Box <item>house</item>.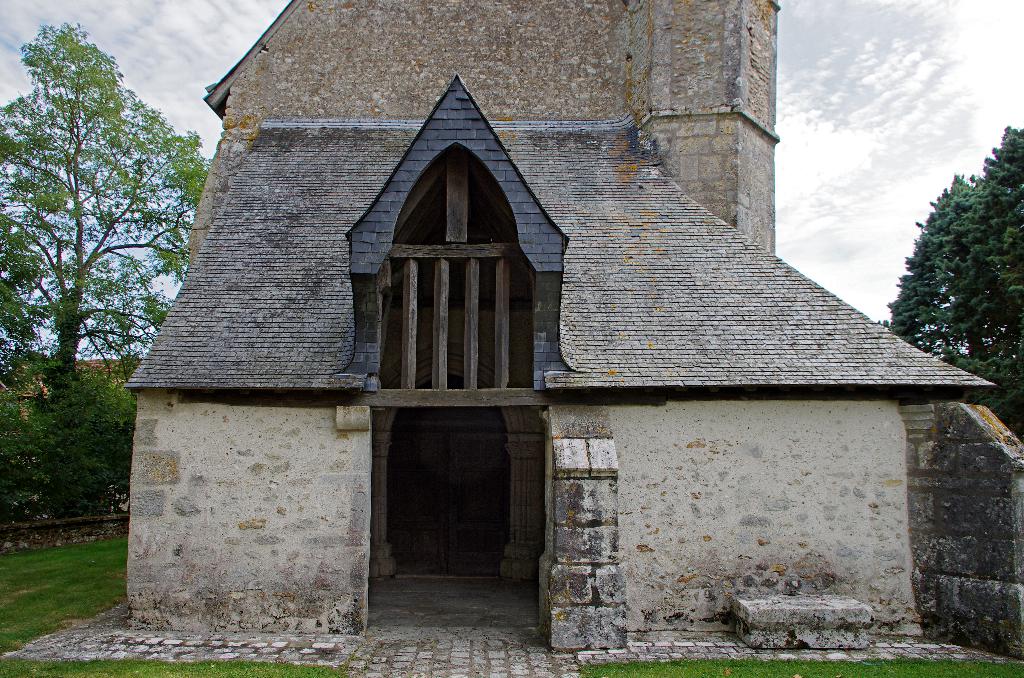
93, 0, 1007, 650.
